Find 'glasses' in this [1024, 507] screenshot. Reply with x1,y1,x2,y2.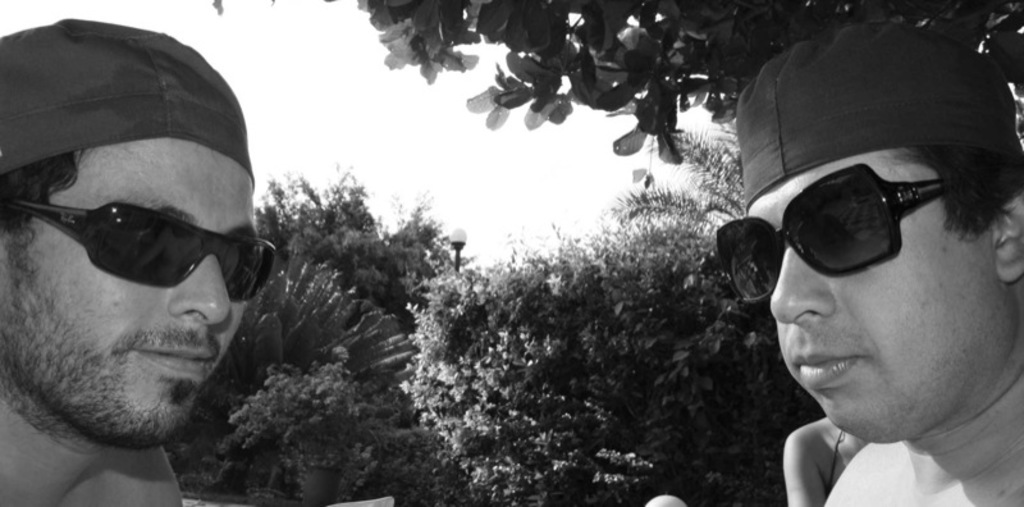
707,154,952,307.
